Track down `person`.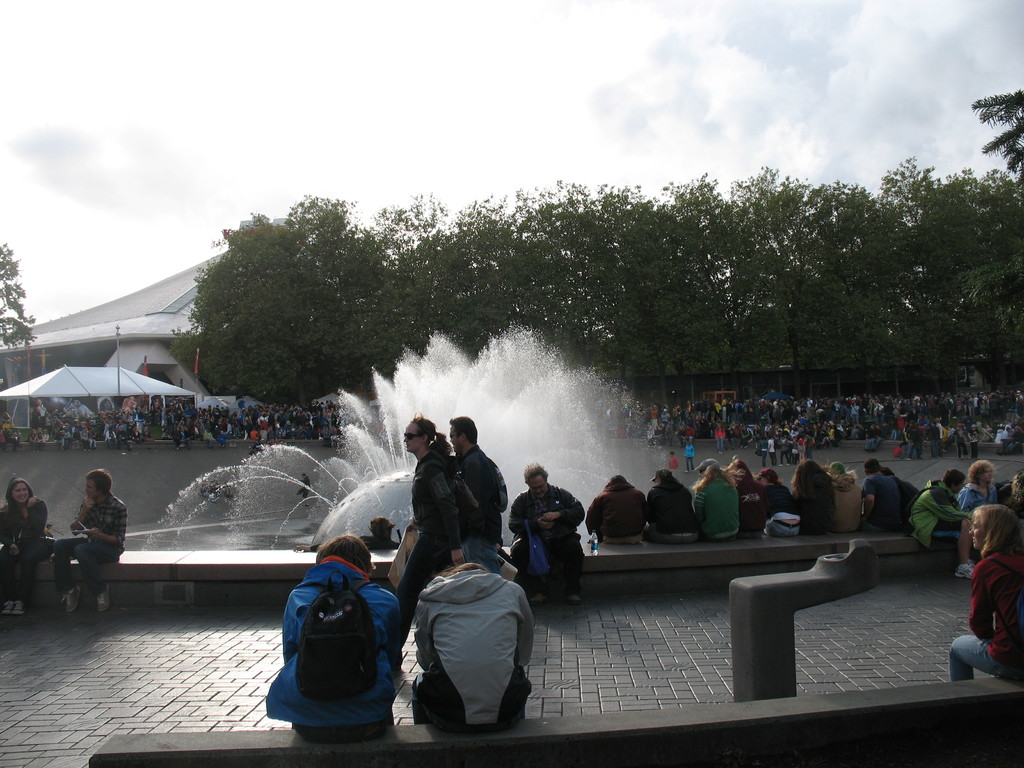
Tracked to detection(65, 467, 129, 602).
